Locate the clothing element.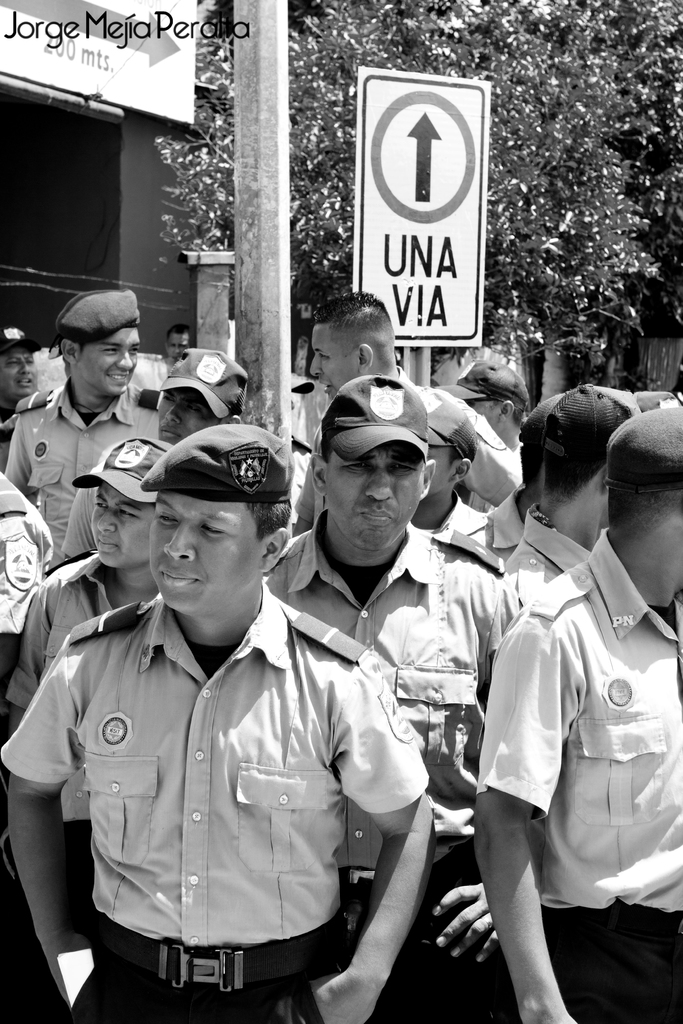
Element bbox: box(0, 547, 100, 942).
